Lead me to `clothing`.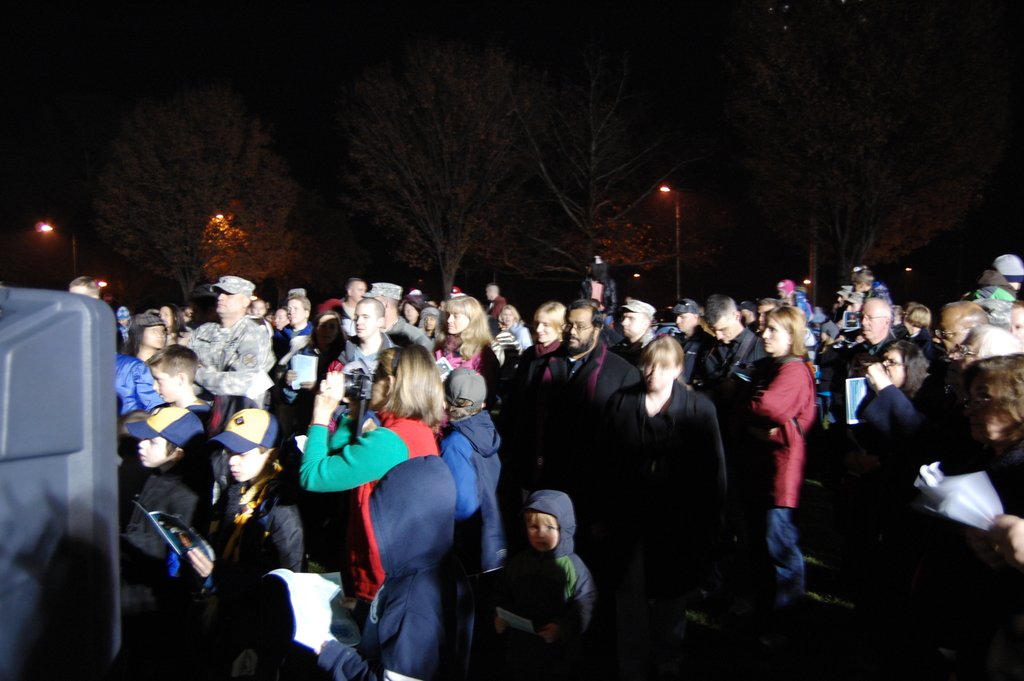
Lead to (left=287, top=318, right=314, bottom=347).
